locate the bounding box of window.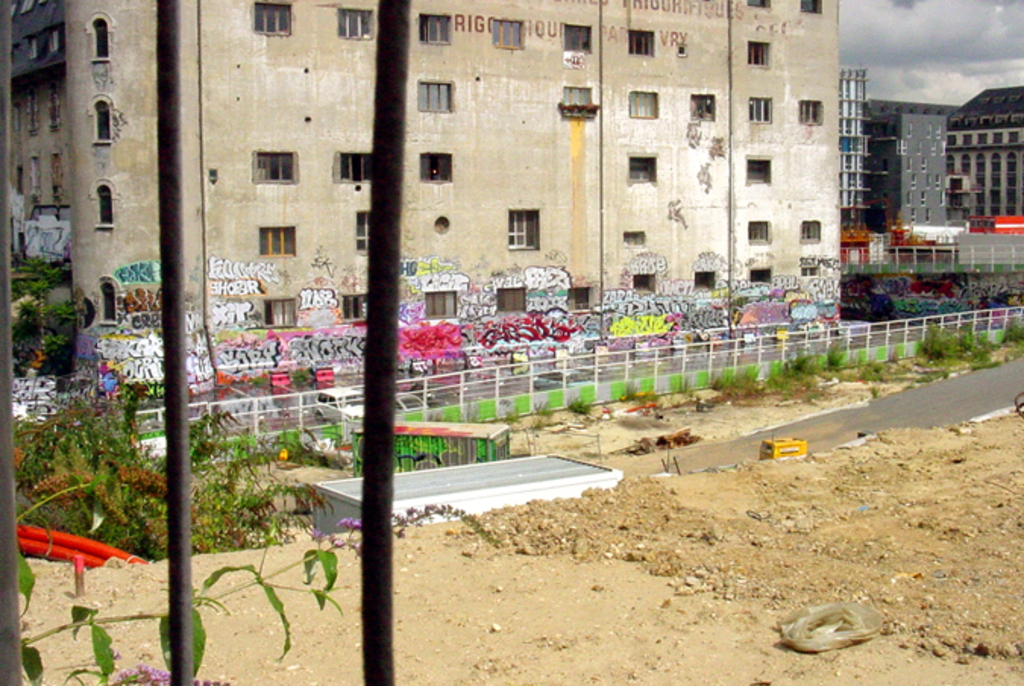
Bounding box: BBox(746, 41, 771, 65).
